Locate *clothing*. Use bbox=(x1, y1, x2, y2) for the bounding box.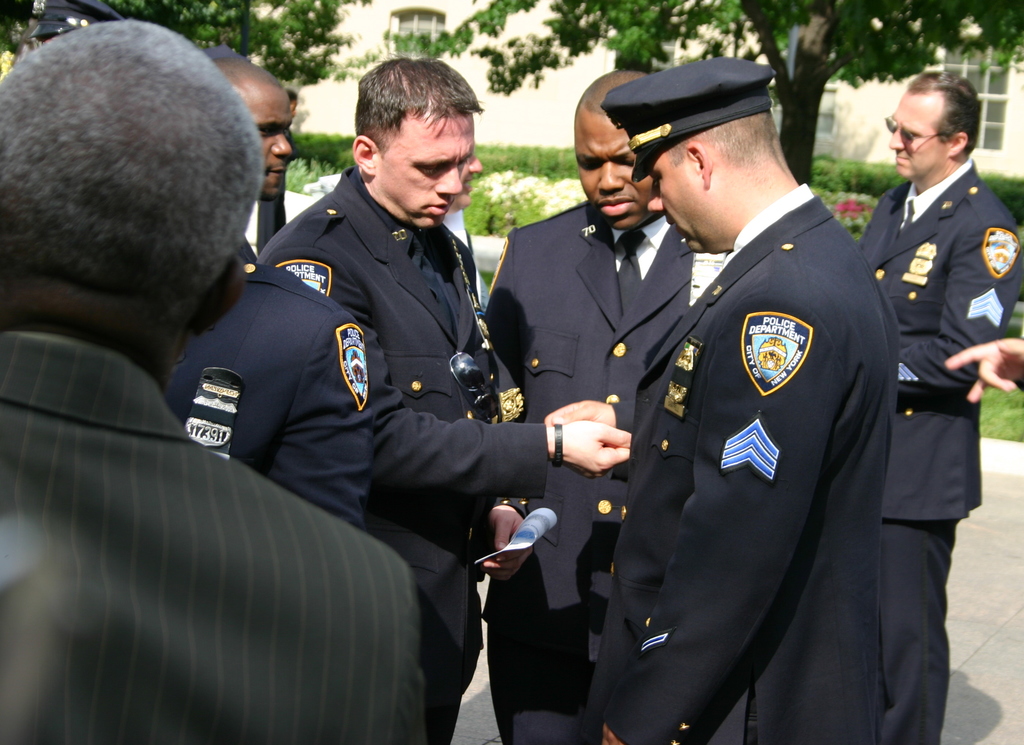
bbox=(0, 320, 426, 744).
